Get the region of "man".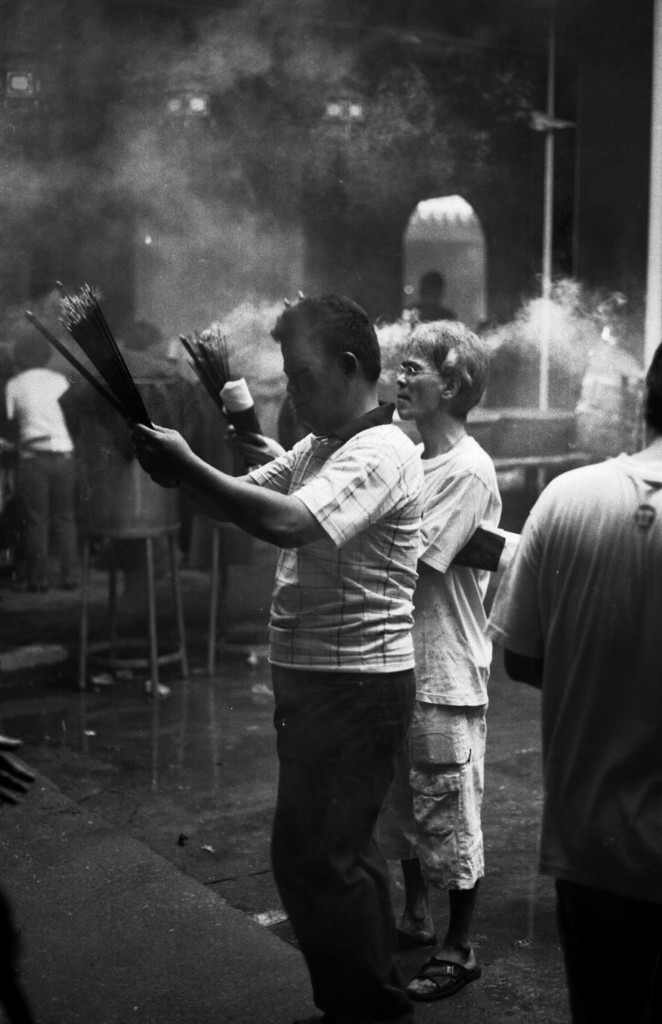
box=[359, 328, 533, 982].
